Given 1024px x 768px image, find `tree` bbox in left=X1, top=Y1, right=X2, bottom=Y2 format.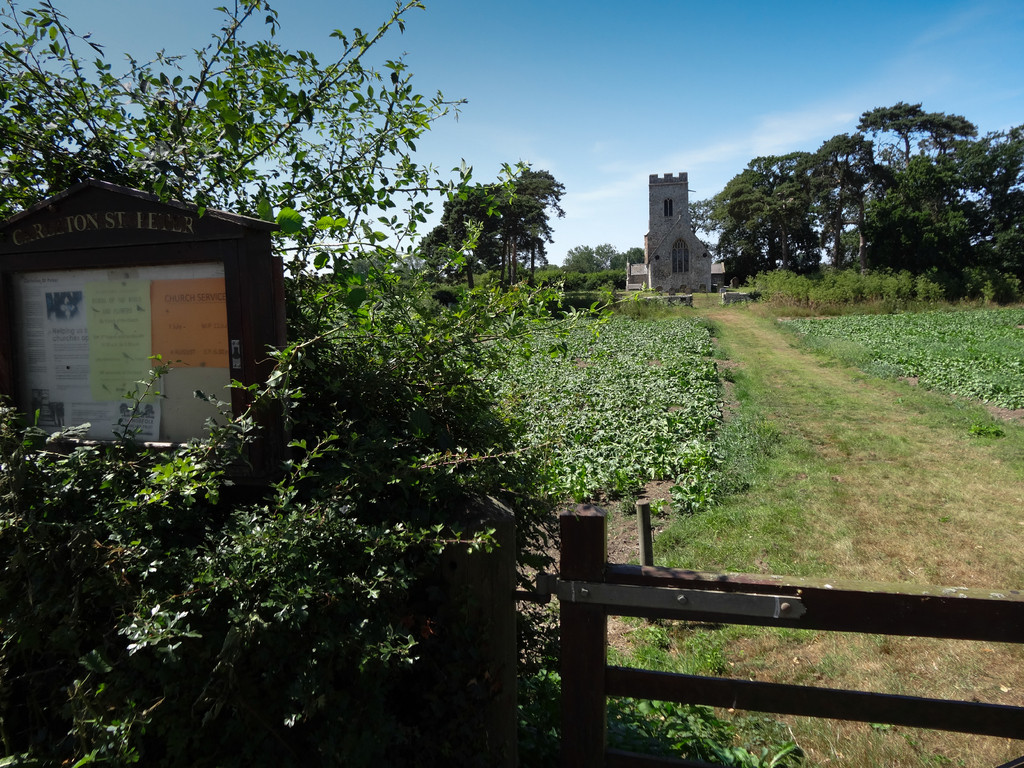
left=566, top=238, right=649, bottom=273.
